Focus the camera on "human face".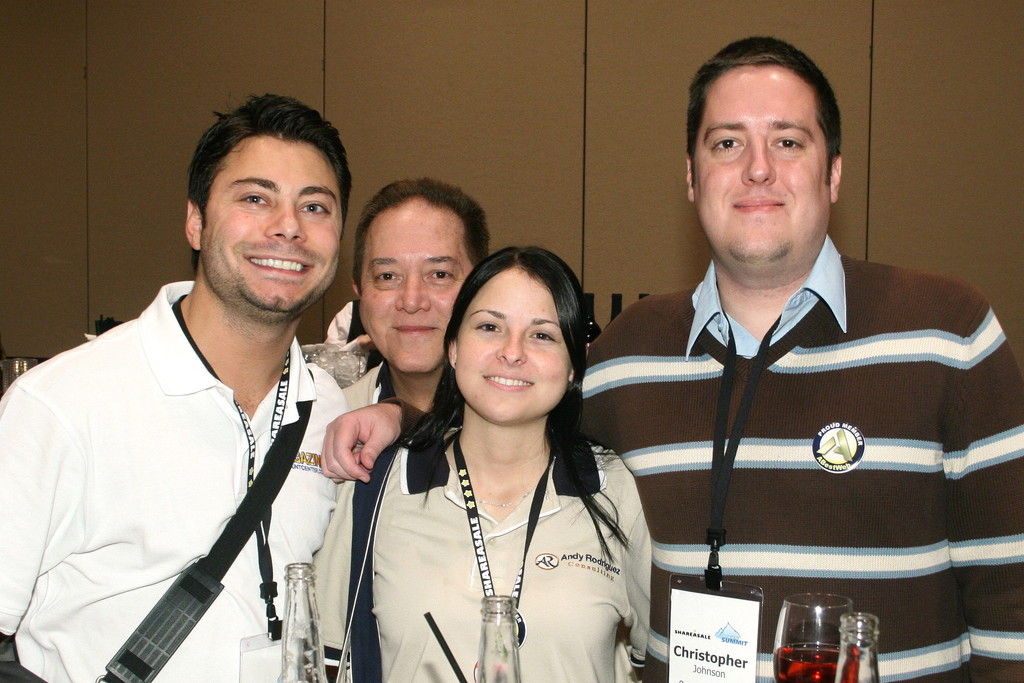
Focus region: <region>356, 201, 479, 374</region>.
